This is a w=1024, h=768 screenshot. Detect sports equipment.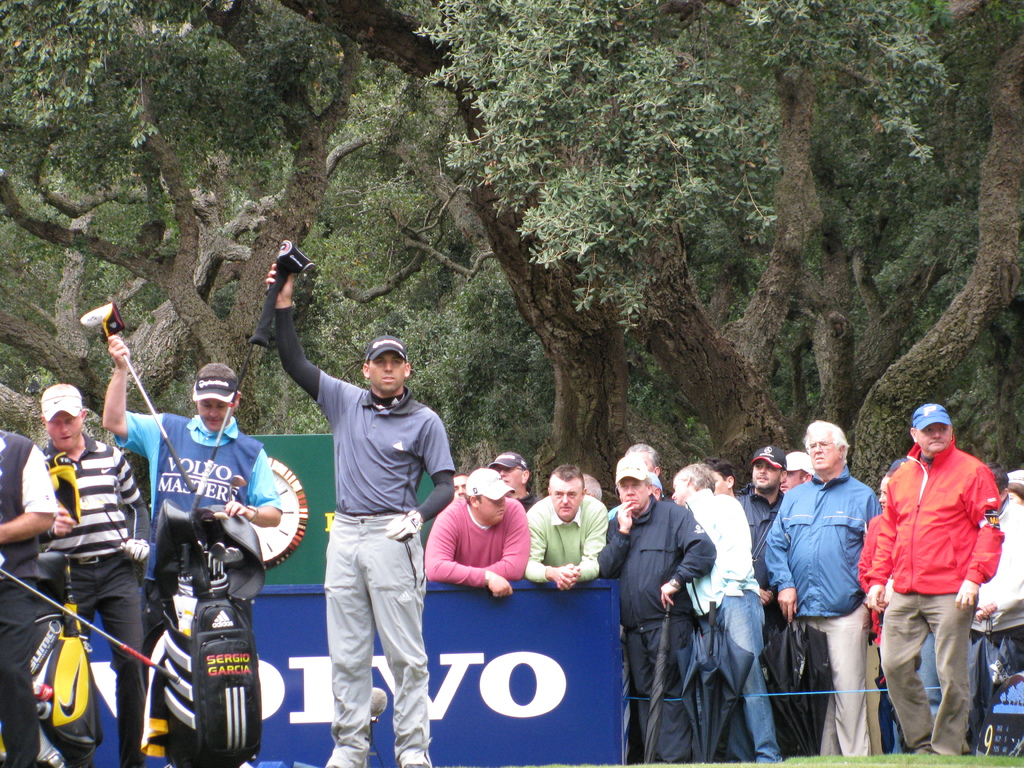
{"x1": 80, "y1": 301, "x2": 196, "y2": 493}.
